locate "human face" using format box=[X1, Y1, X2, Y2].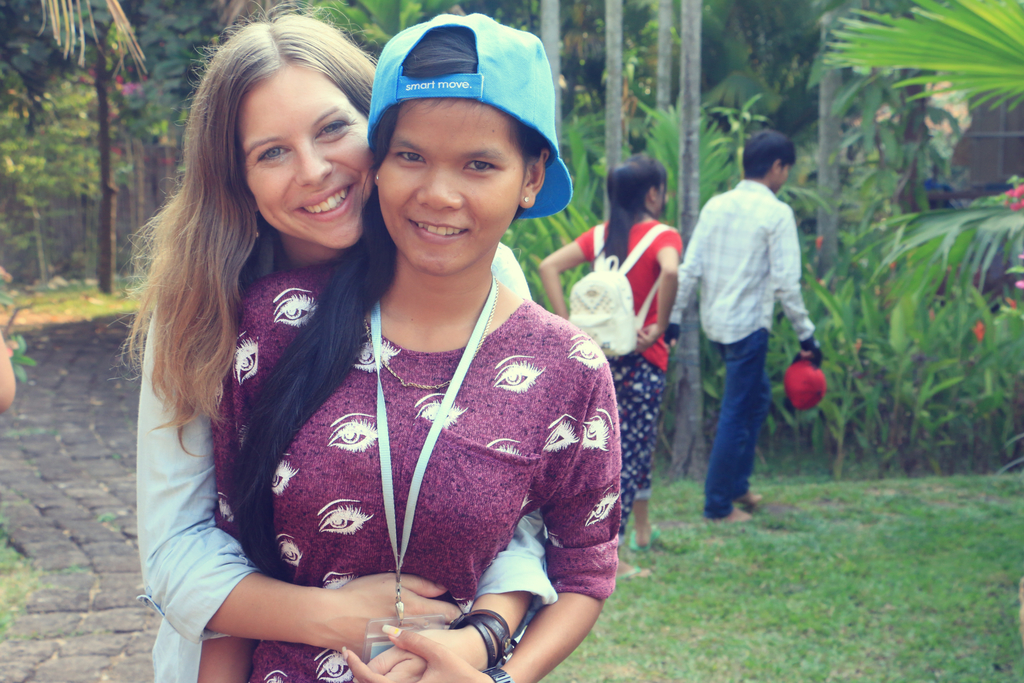
box=[238, 67, 374, 245].
